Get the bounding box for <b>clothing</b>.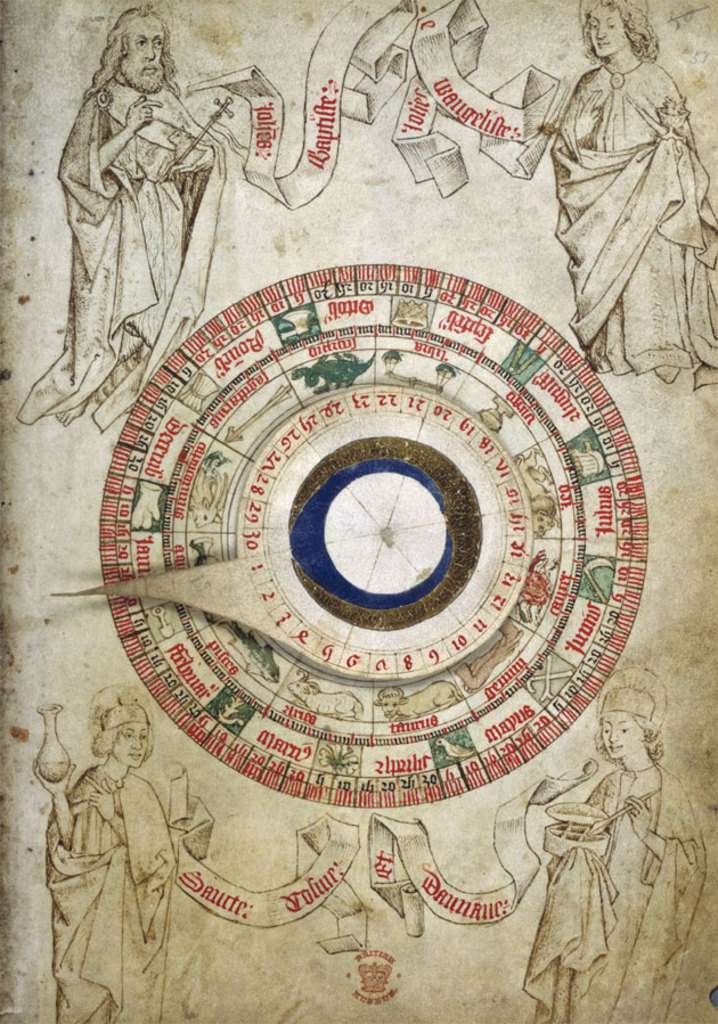
(536,2,707,372).
